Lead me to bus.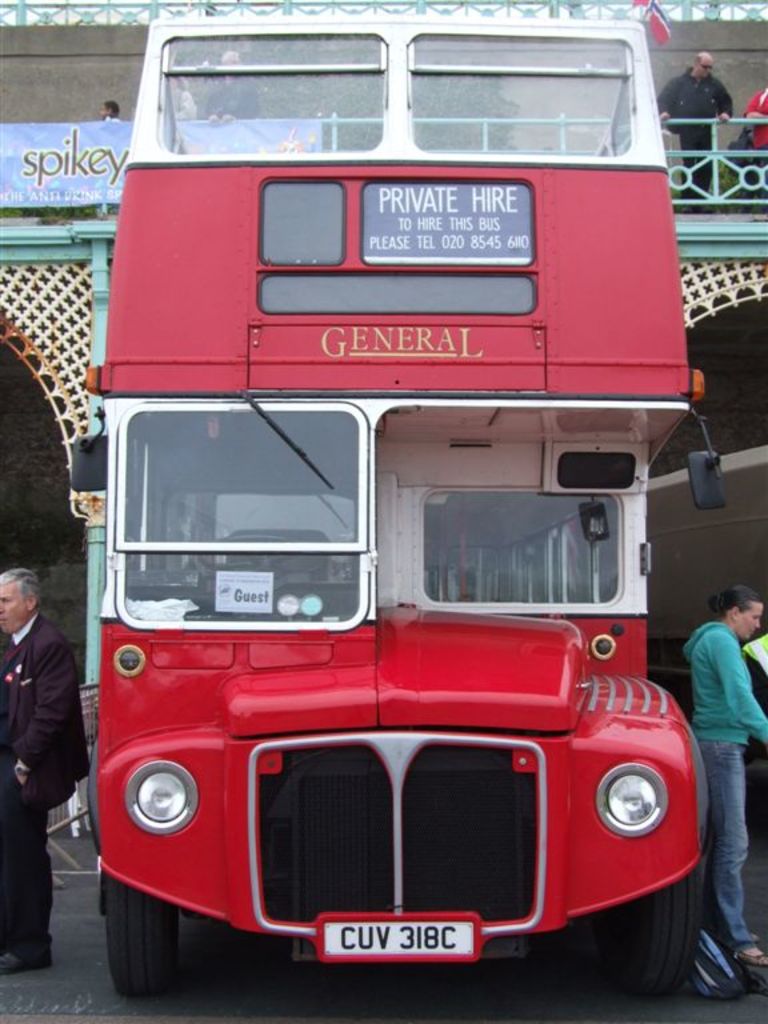
Lead to {"left": 71, "top": 9, "right": 713, "bottom": 1004}.
